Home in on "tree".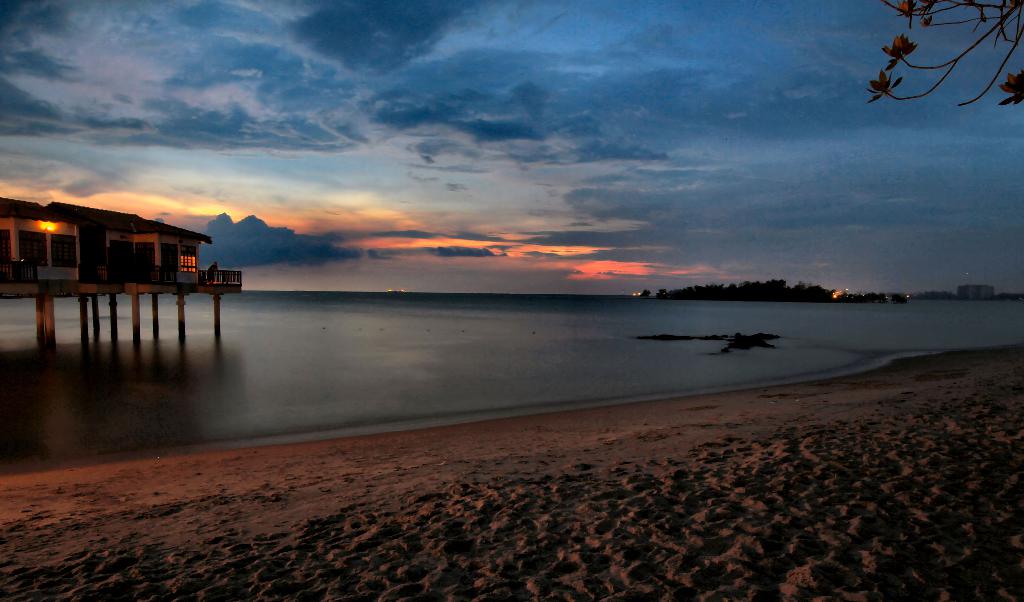
Homed in at rect(845, 7, 1000, 124).
